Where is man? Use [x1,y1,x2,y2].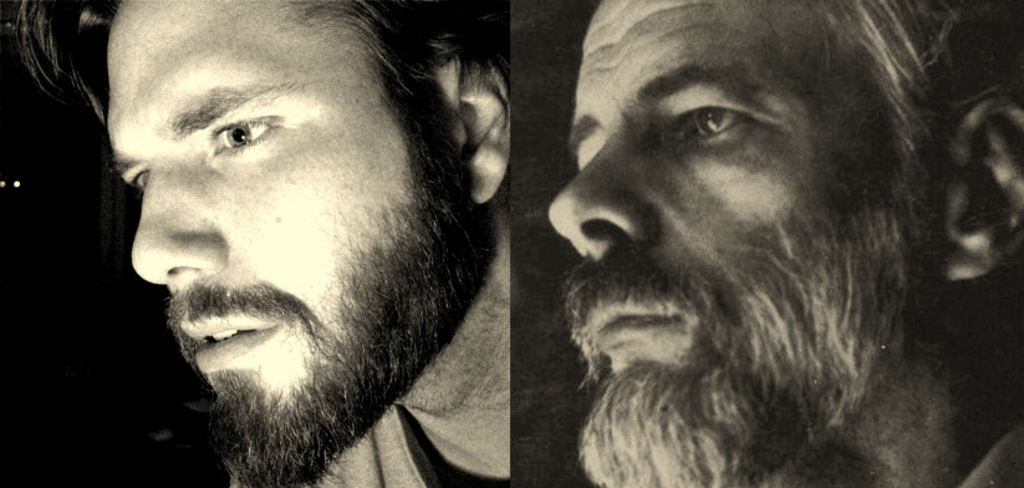
[542,0,1023,487].
